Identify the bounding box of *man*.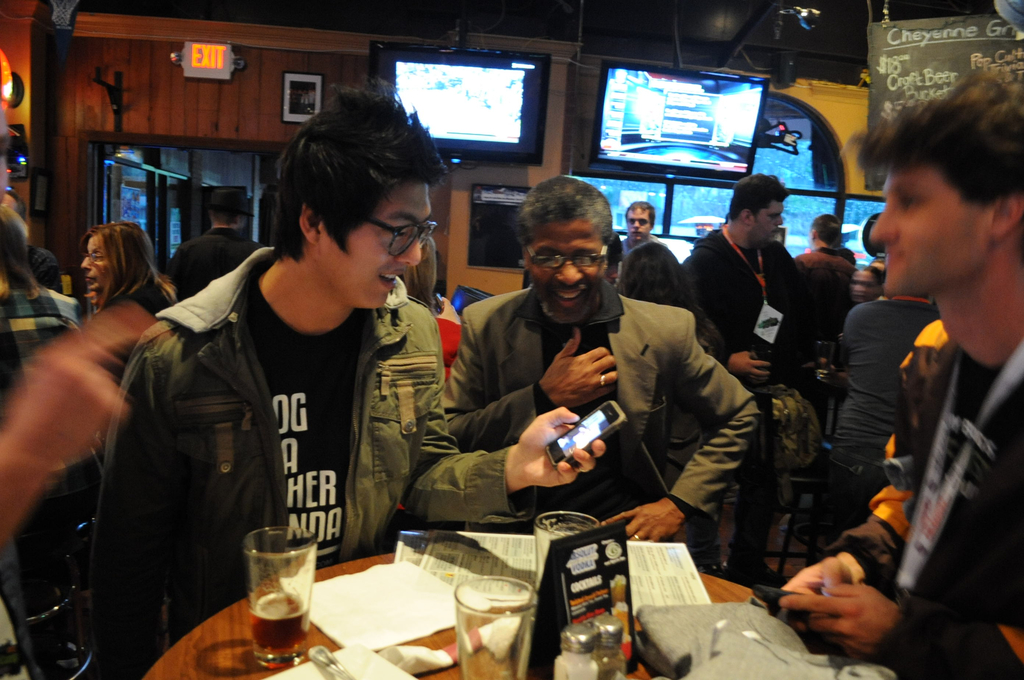
{"left": 681, "top": 172, "right": 838, "bottom": 428}.
